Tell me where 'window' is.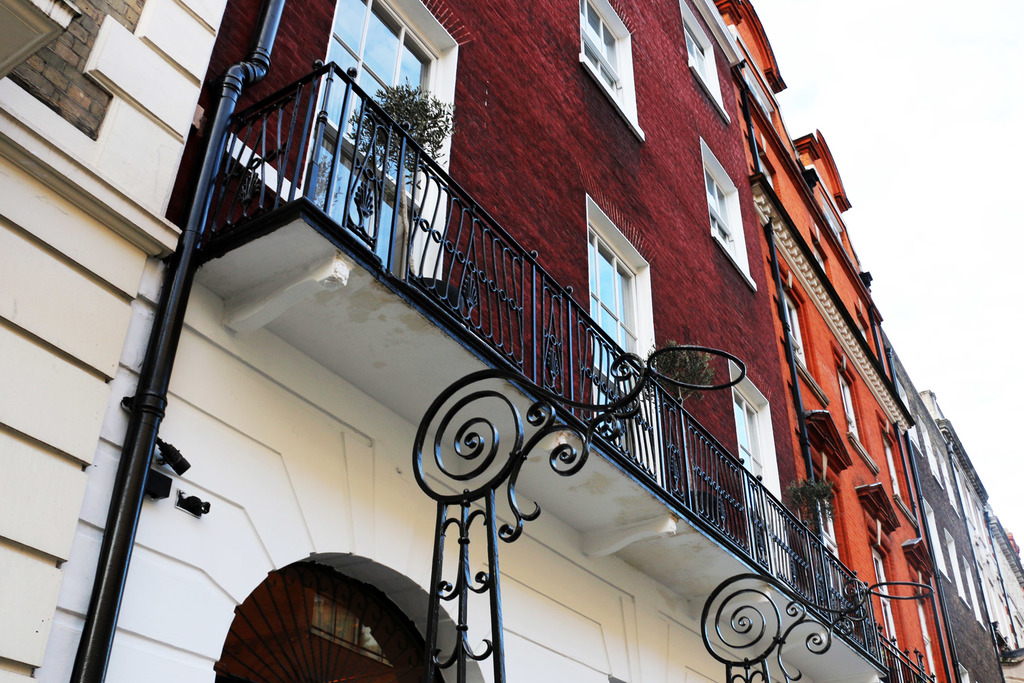
'window' is at (x1=804, y1=413, x2=851, y2=604).
